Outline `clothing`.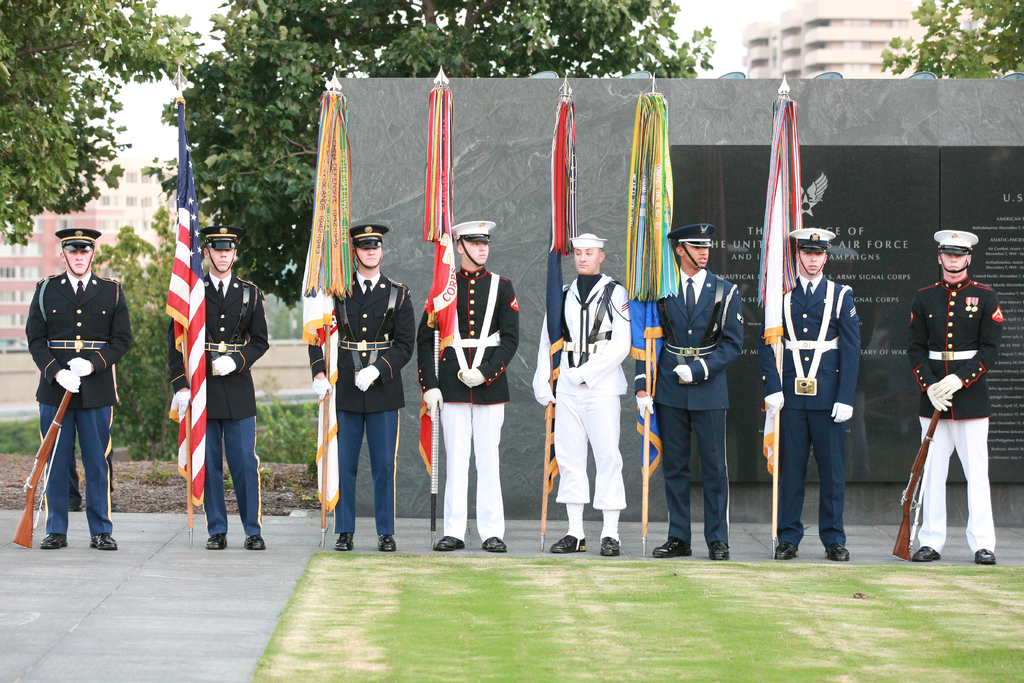
Outline: (left=649, top=260, right=745, bottom=539).
